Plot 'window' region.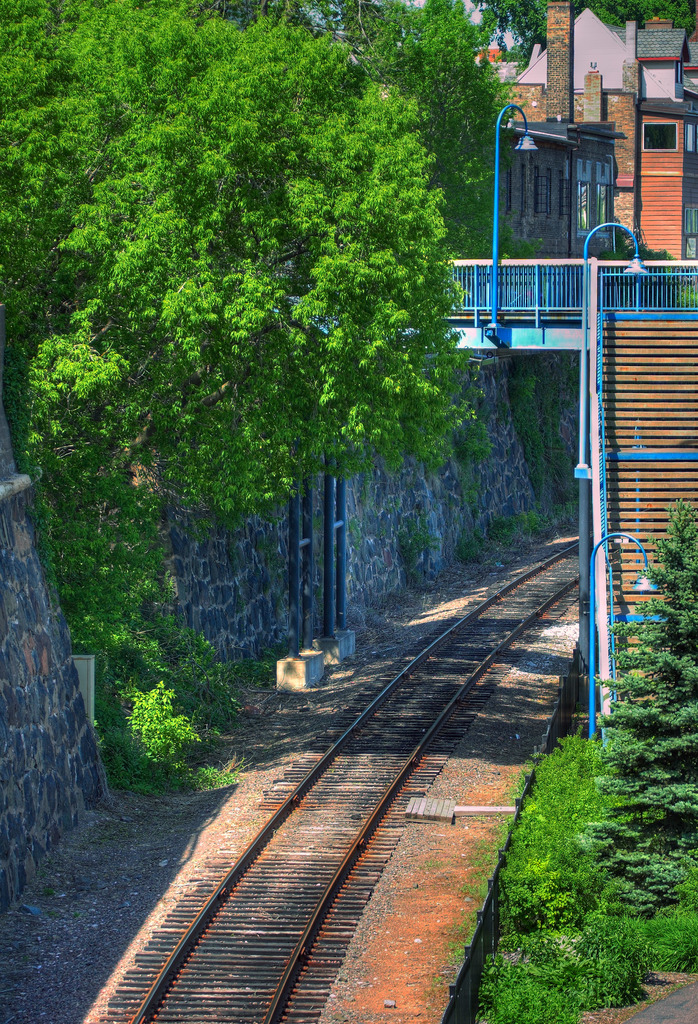
Plotted at crop(572, 181, 596, 230).
